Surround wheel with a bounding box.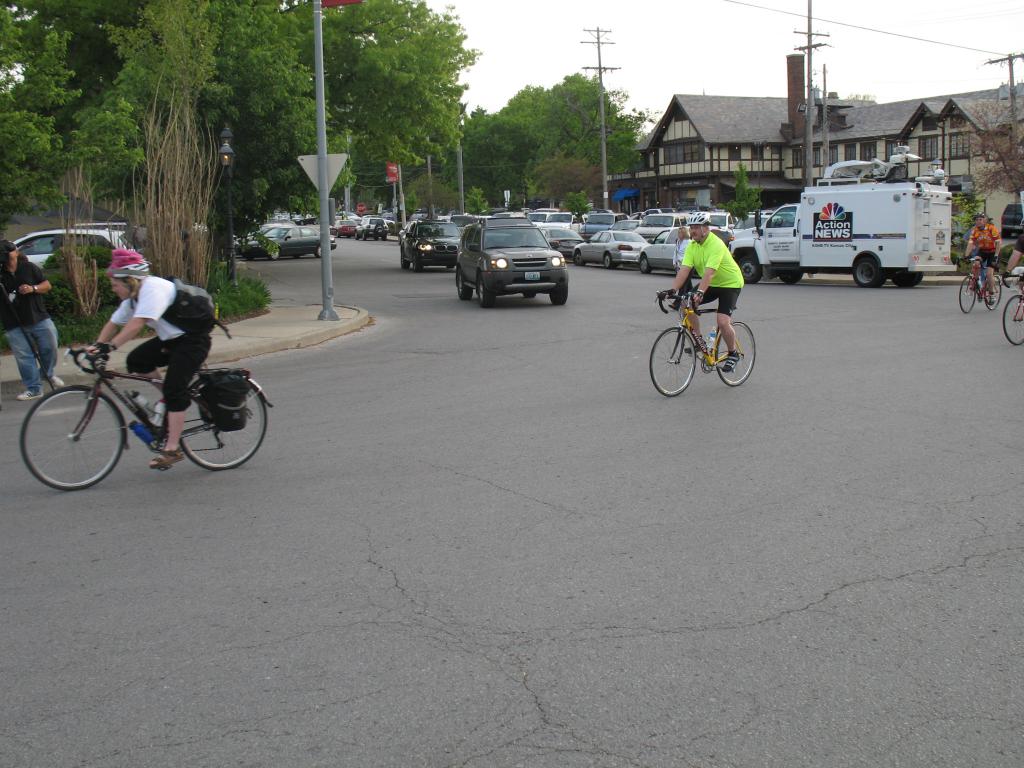
591/252/616/269.
